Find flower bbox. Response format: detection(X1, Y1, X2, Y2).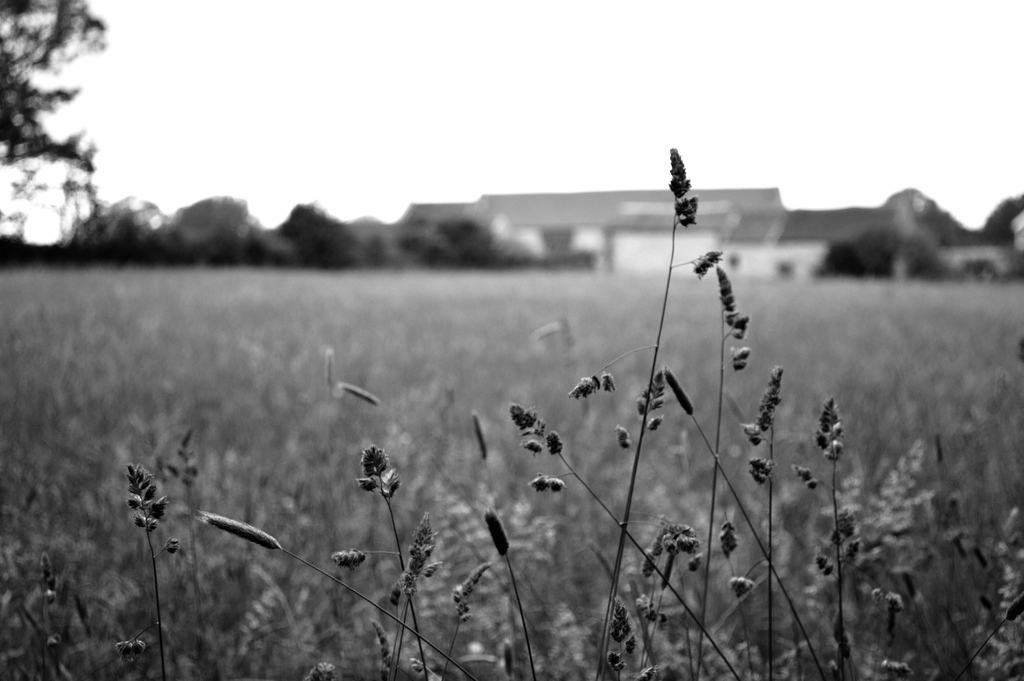
detection(815, 397, 847, 465).
